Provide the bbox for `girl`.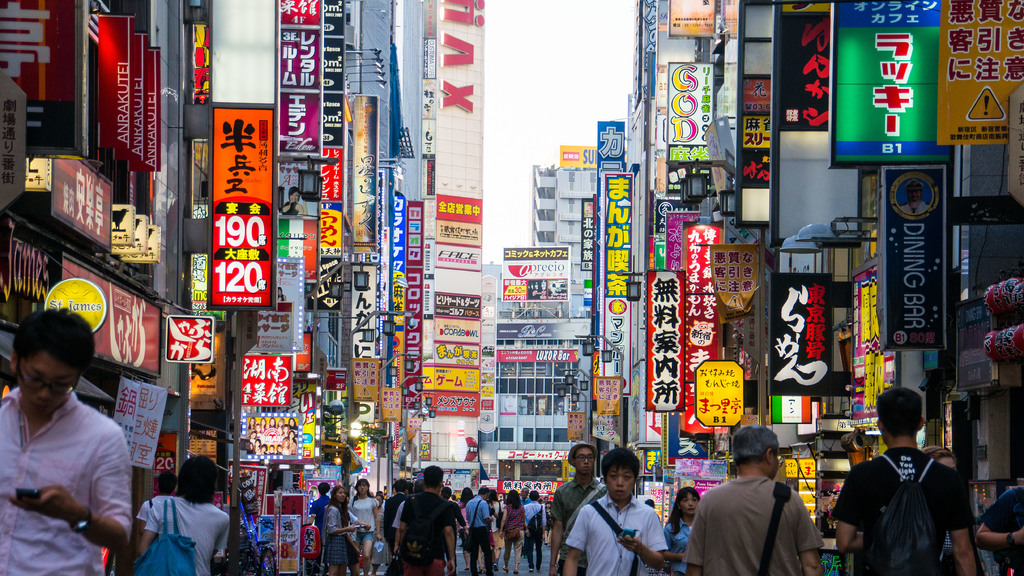
region(500, 489, 524, 573).
